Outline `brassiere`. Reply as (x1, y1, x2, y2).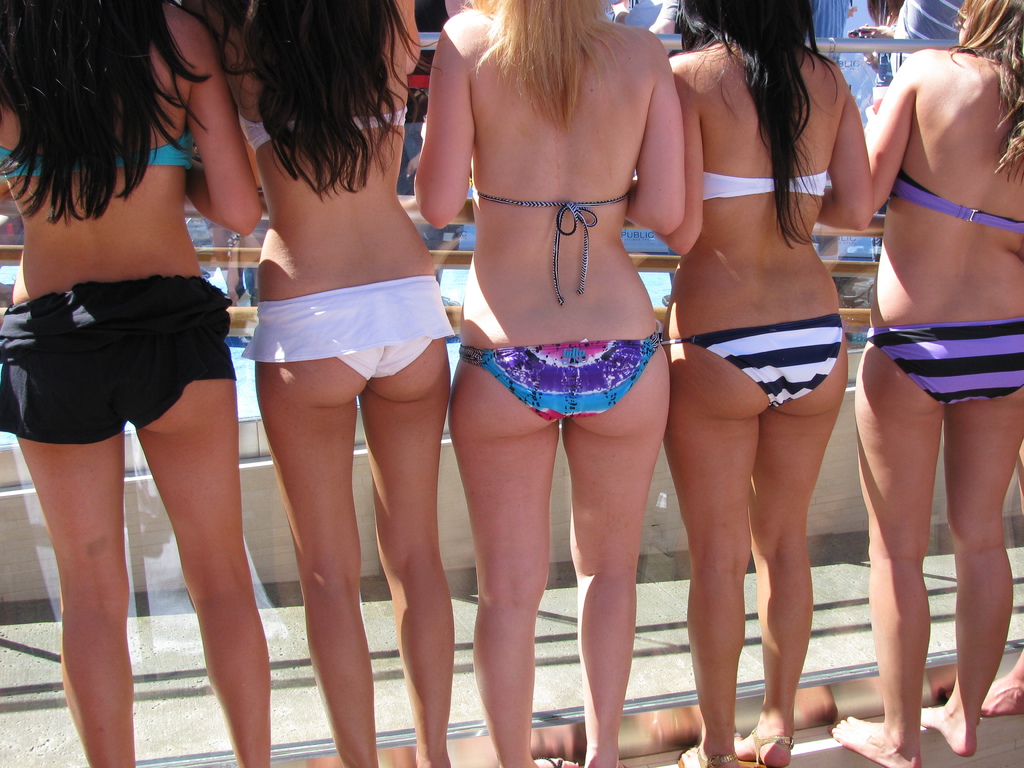
(237, 102, 408, 154).
